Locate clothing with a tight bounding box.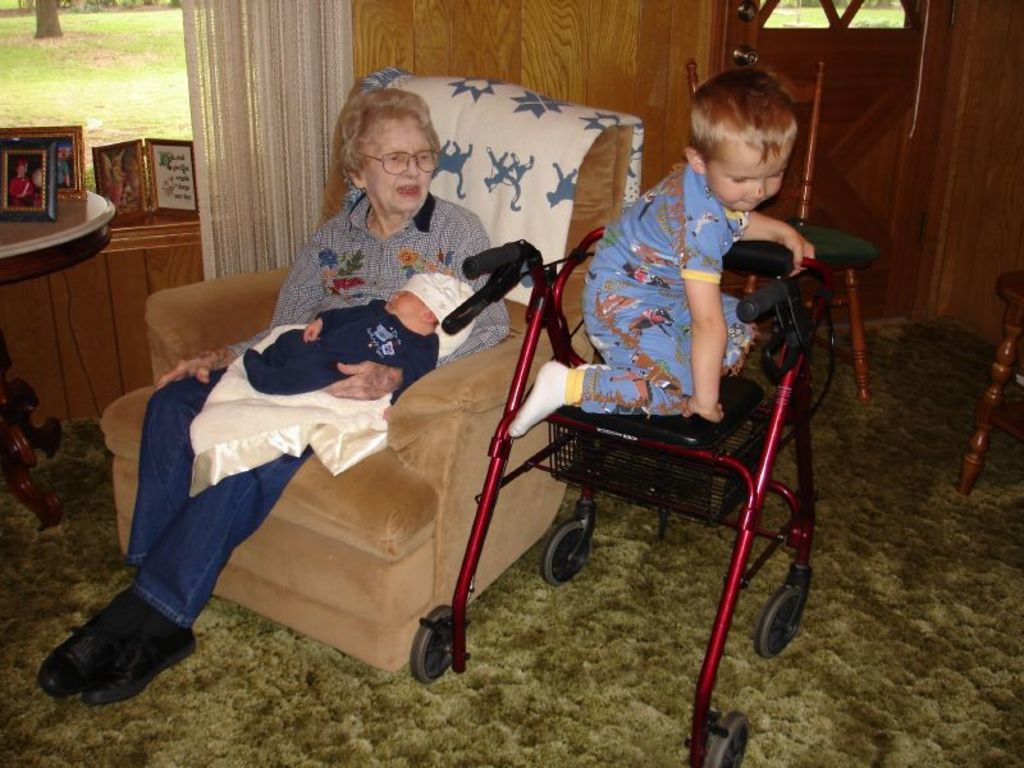
x1=576 y1=170 x2=751 y2=430.
